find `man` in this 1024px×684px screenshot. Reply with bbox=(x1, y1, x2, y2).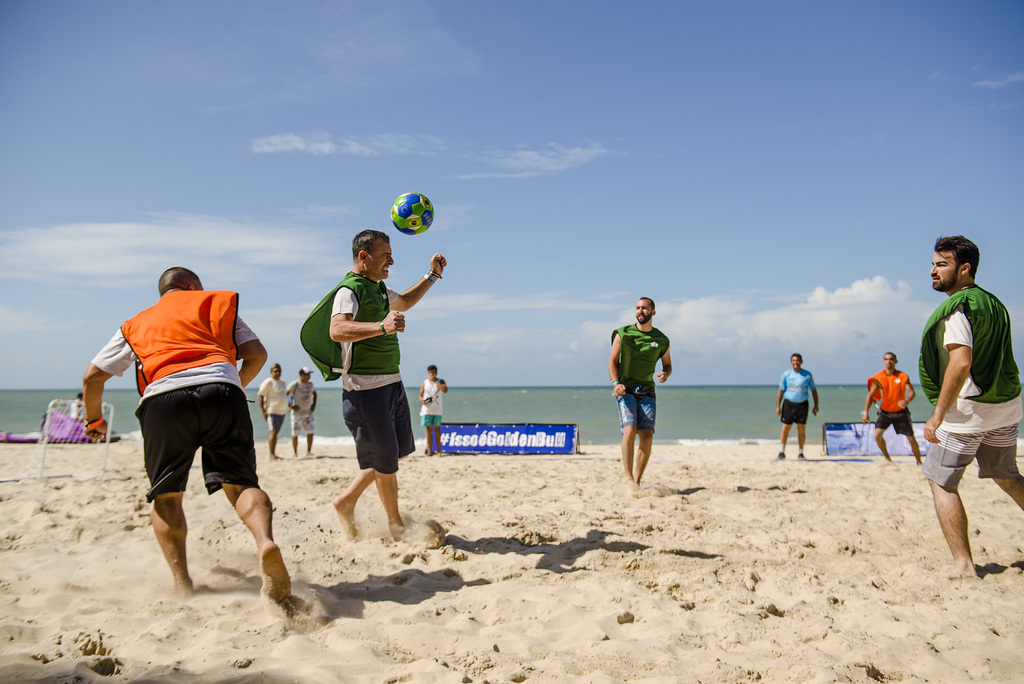
bbox=(257, 360, 289, 459).
